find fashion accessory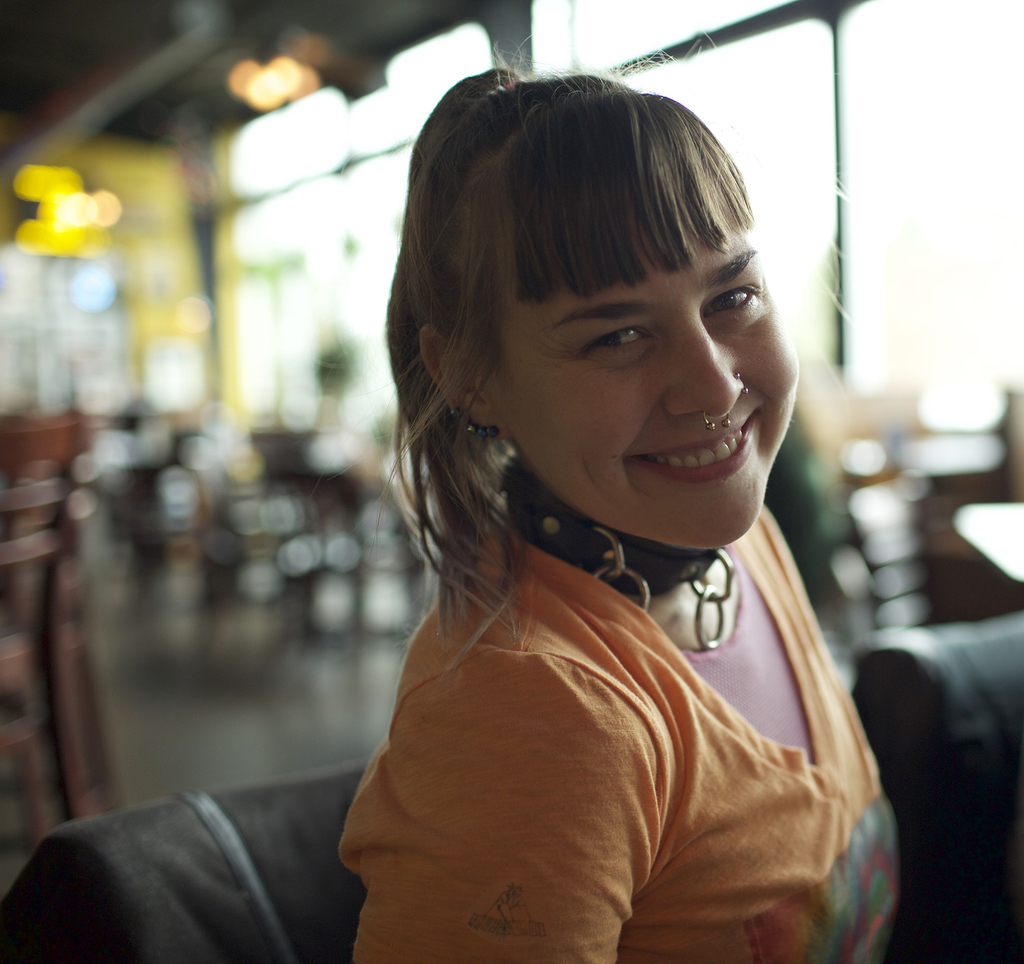
l=498, t=449, r=737, b=654
